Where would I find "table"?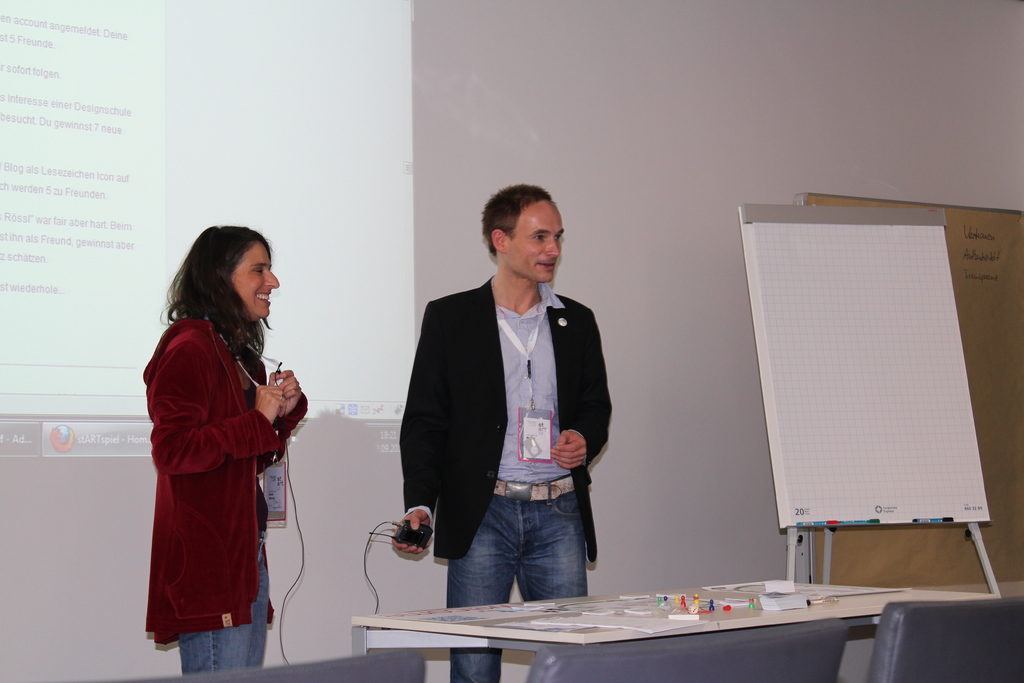
At pyautogui.locateOnScreen(351, 579, 1000, 657).
